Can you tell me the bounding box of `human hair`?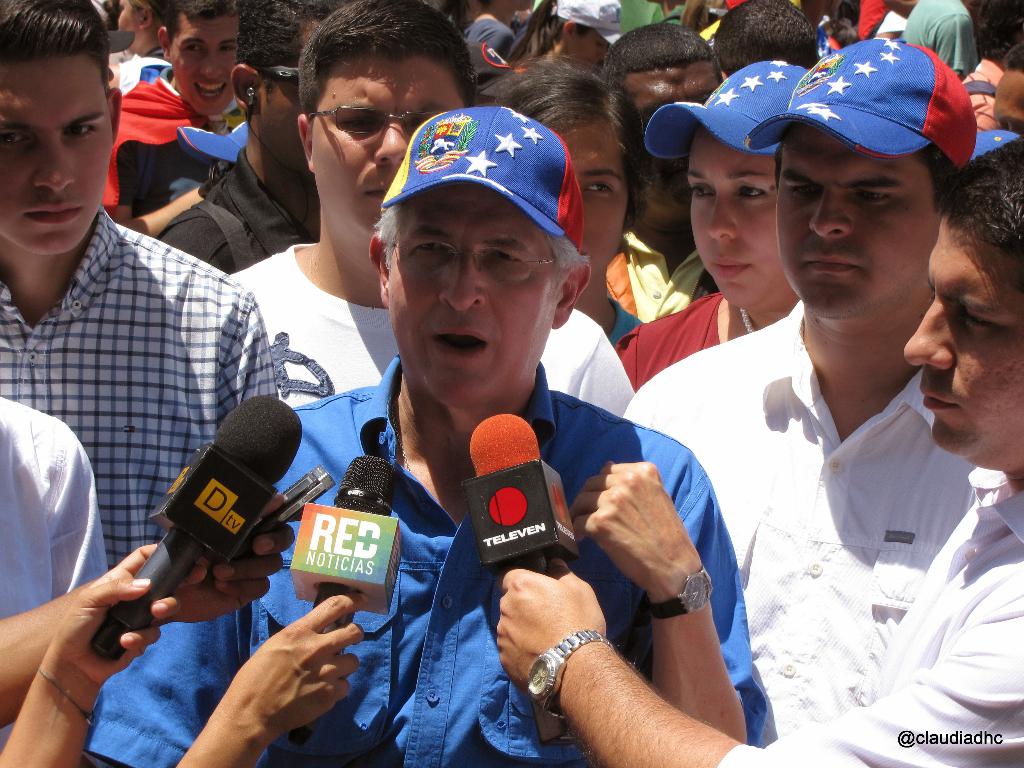
left=499, top=51, right=650, bottom=158.
